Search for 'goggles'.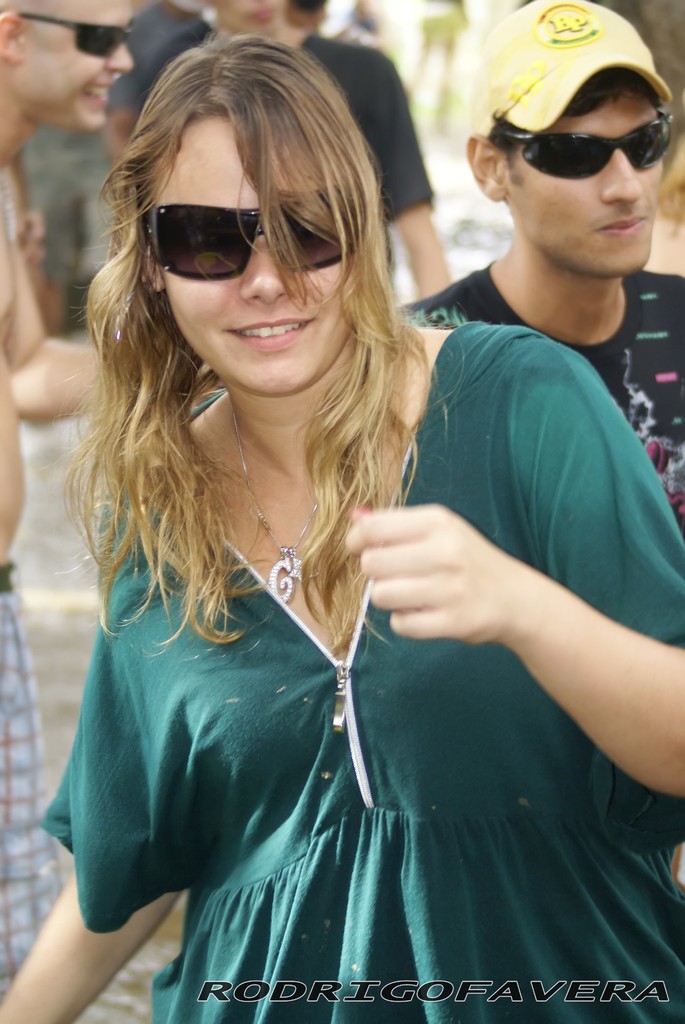
Found at x1=18, y1=12, x2=137, y2=59.
